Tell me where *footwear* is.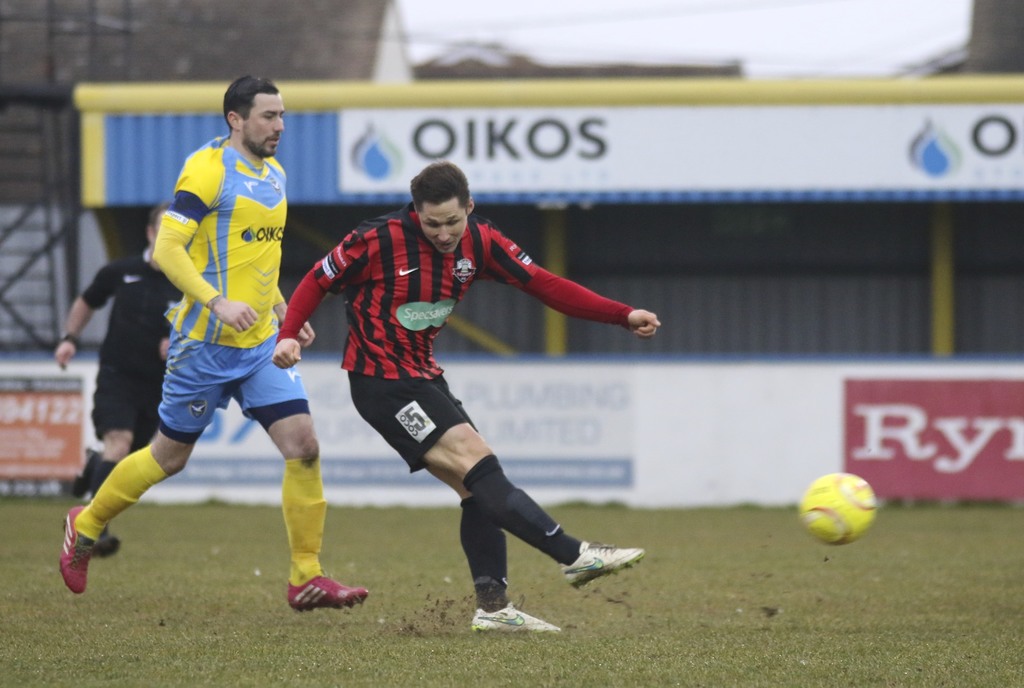
*footwear* is at 58:504:96:595.
